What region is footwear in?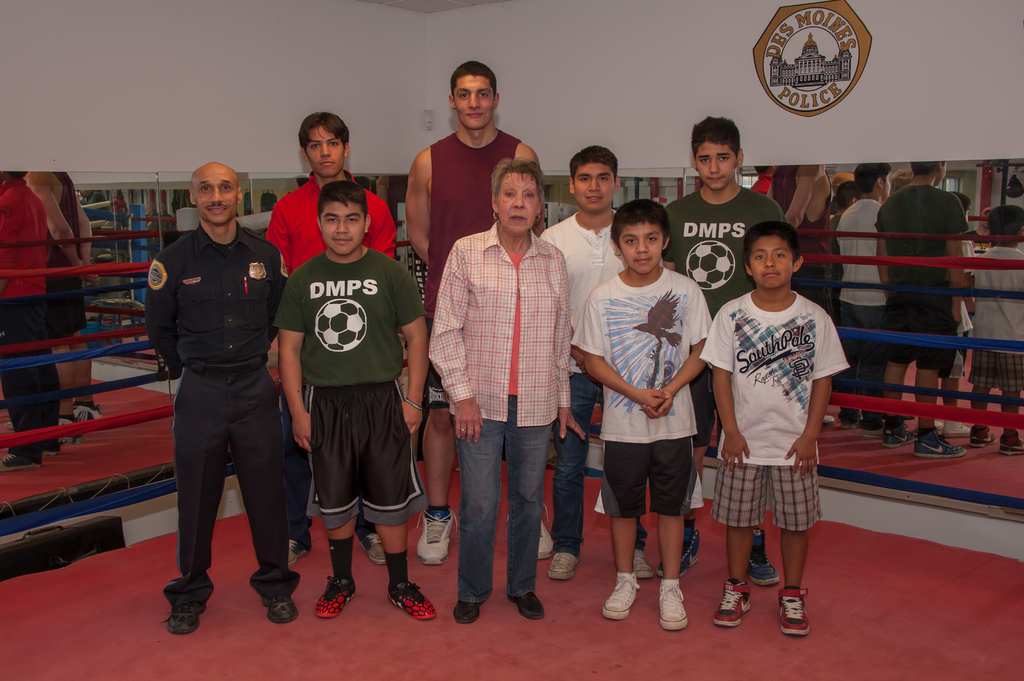
632, 548, 653, 574.
